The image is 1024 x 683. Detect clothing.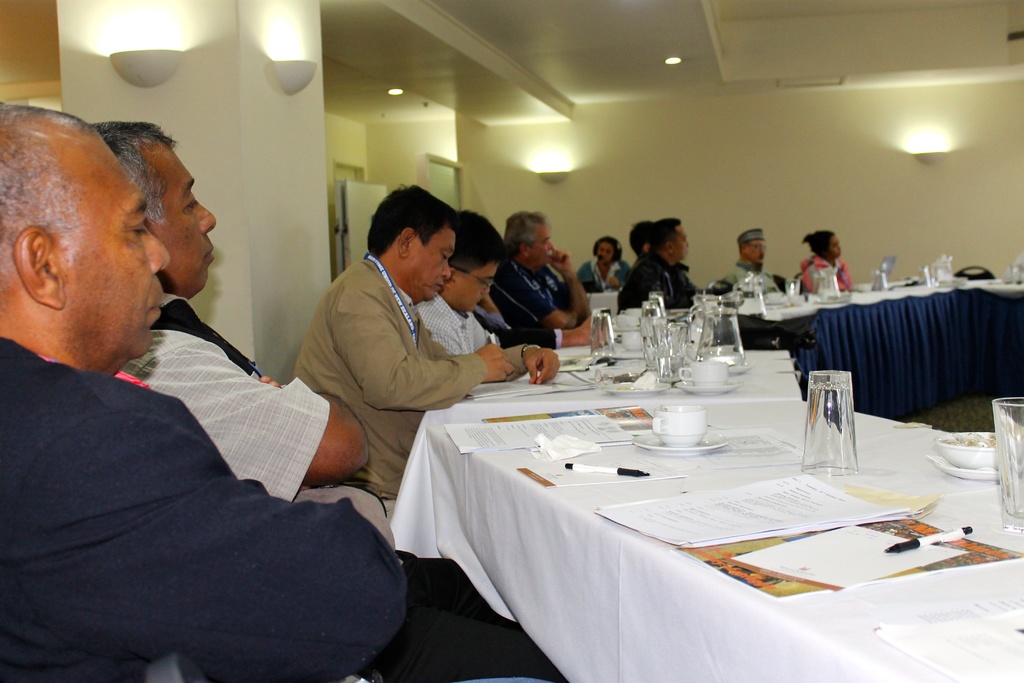
Detection: crop(0, 333, 567, 682).
